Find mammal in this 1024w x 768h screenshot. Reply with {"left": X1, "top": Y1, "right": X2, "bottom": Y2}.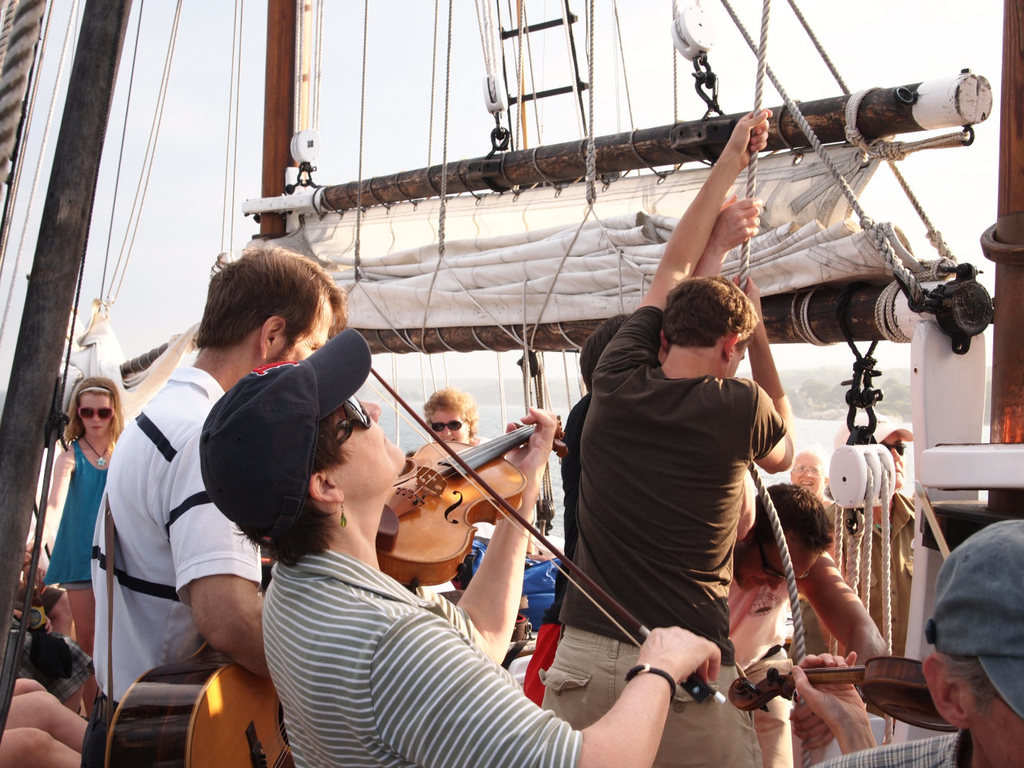
{"left": 78, "top": 242, "right": 554, "bottom": 766}.
